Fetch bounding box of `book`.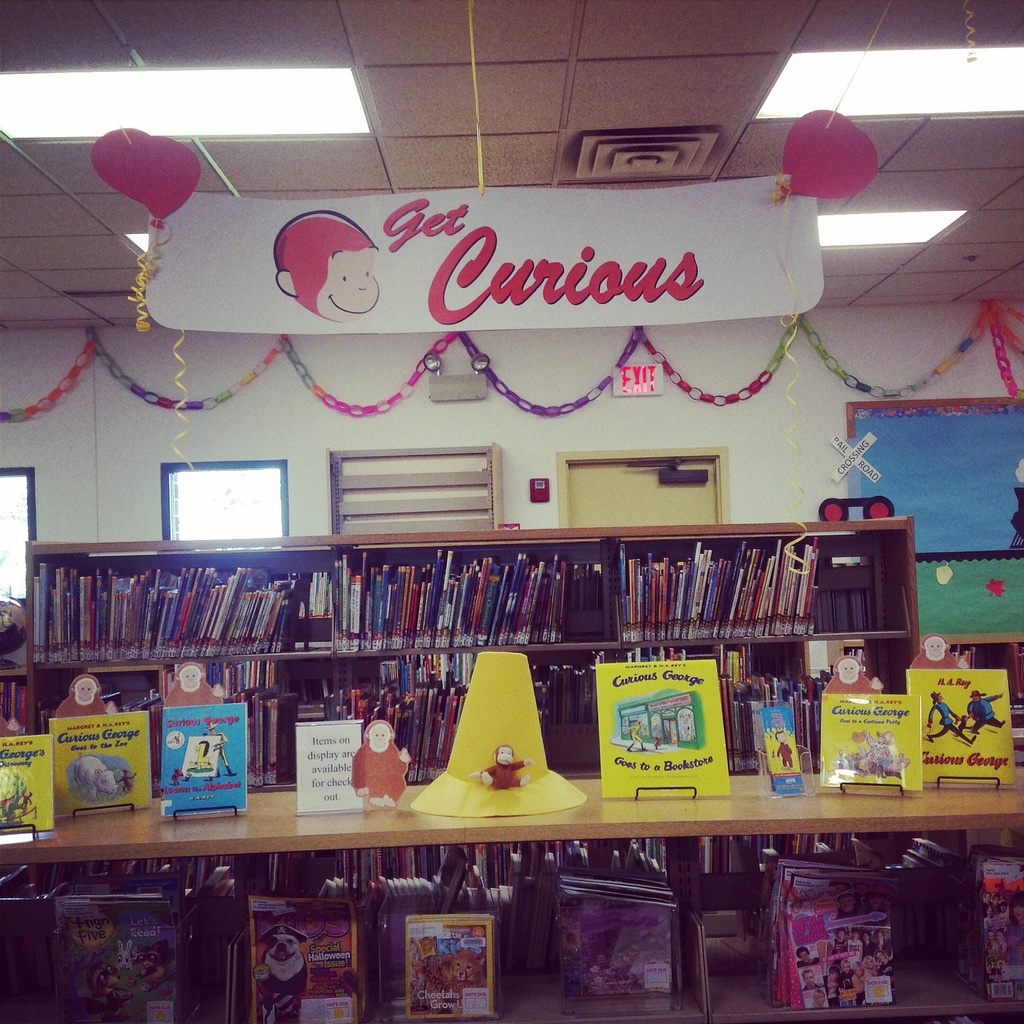
Bbox: box=[403, 912, 495, 1022].
